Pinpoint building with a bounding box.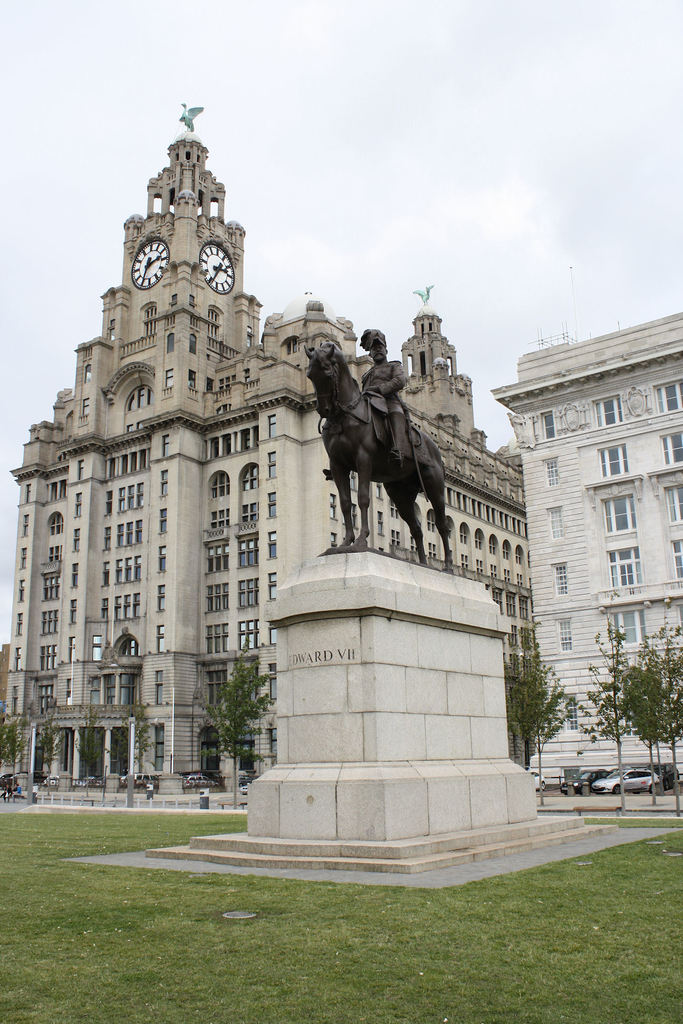
x1=0, y1=99, x2=537, y2=801.
